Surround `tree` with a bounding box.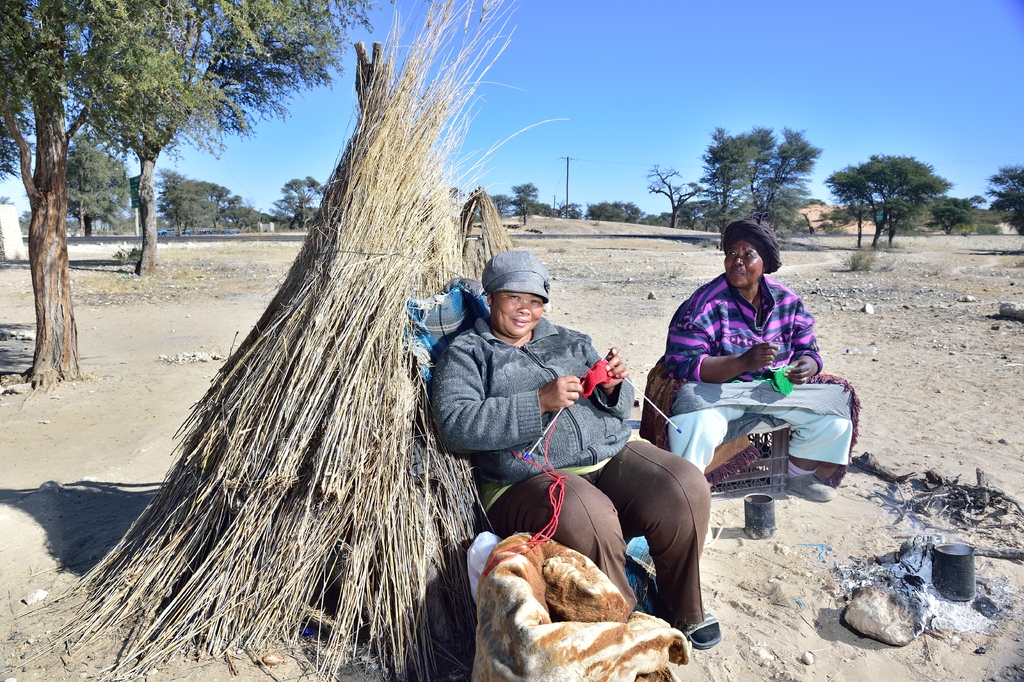
(824, 154, 889, 251).
